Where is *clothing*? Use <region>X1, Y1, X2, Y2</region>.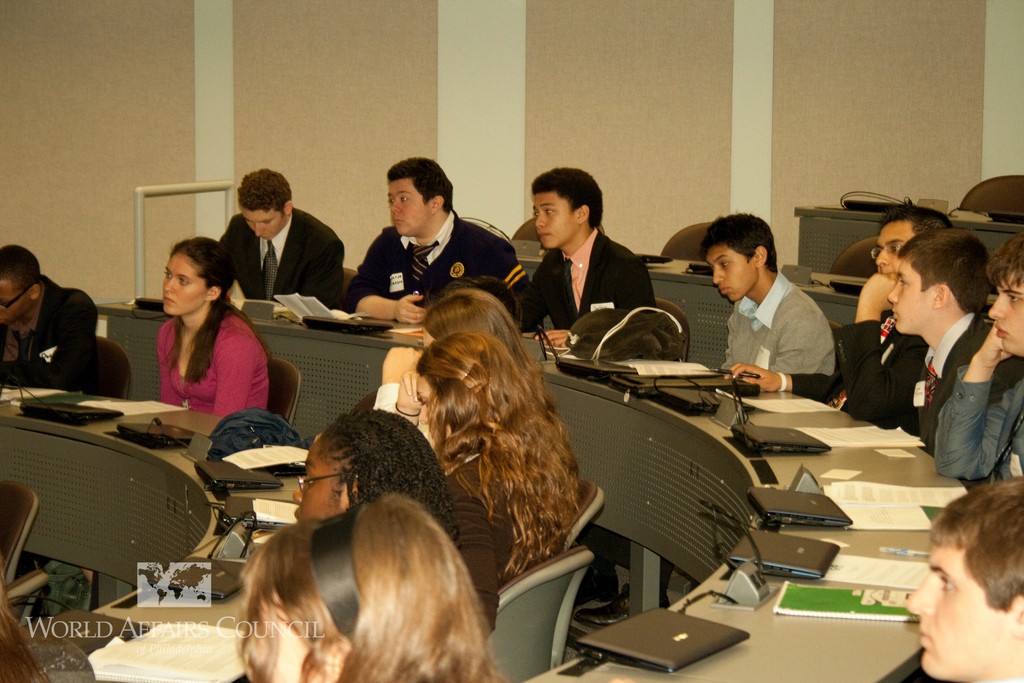
<region>517, 227, 655, 338</region>.
